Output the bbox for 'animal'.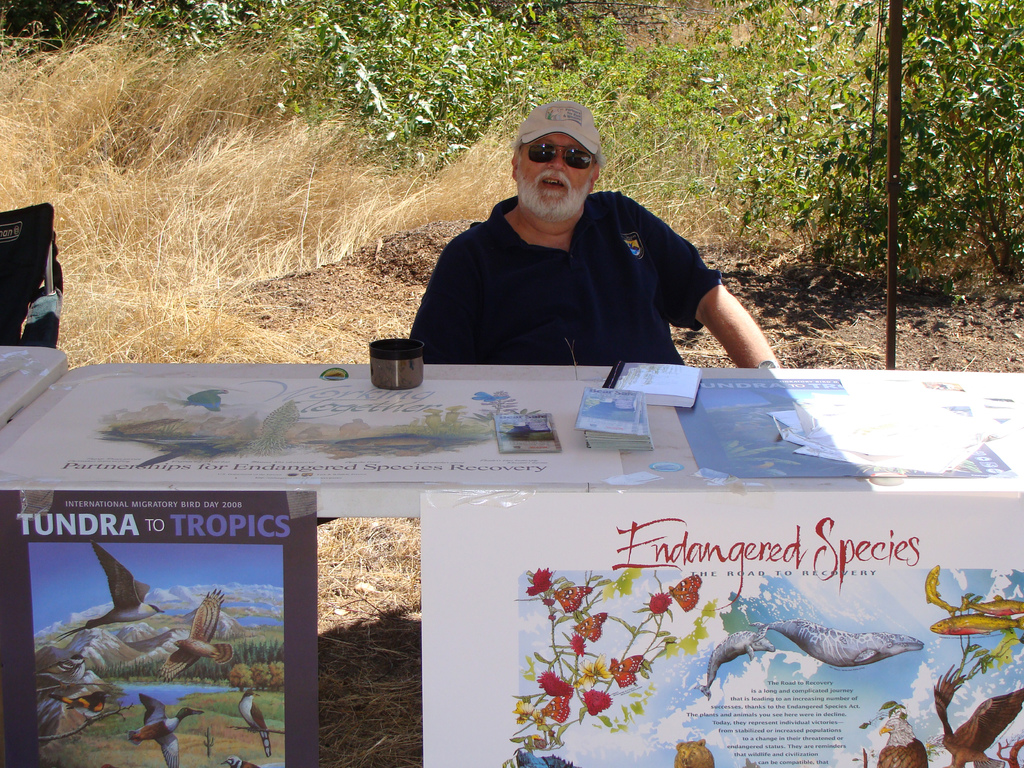
{"left": 44, "top": 691, "right": 112, "bottom": 723}.
